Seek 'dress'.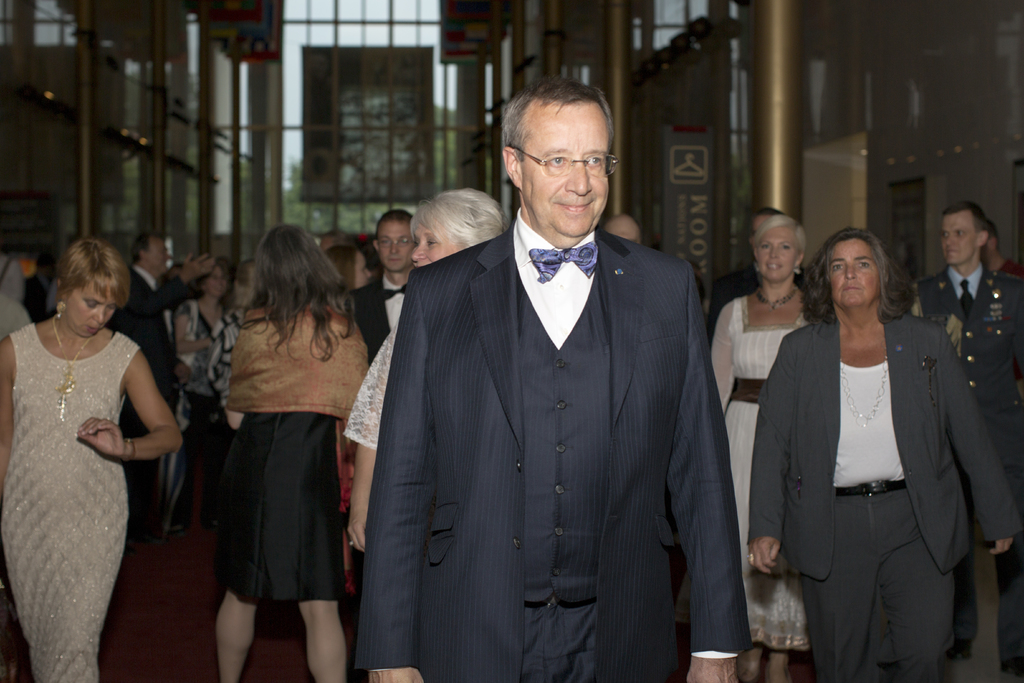
0,324,139,682.
